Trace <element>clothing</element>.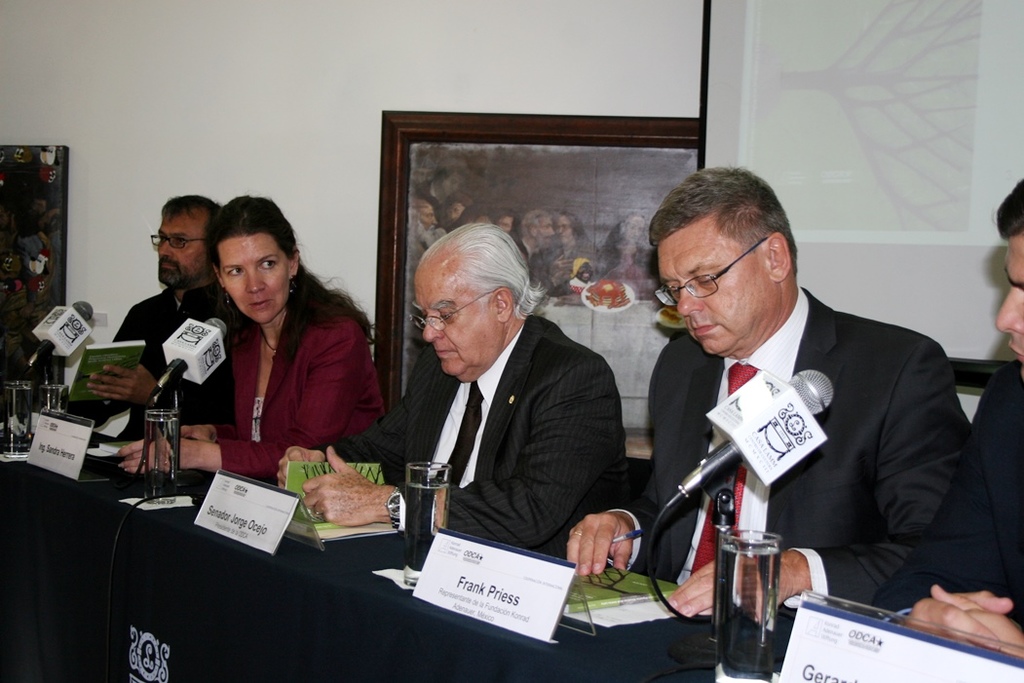
Traced to 69,287,243,442.
